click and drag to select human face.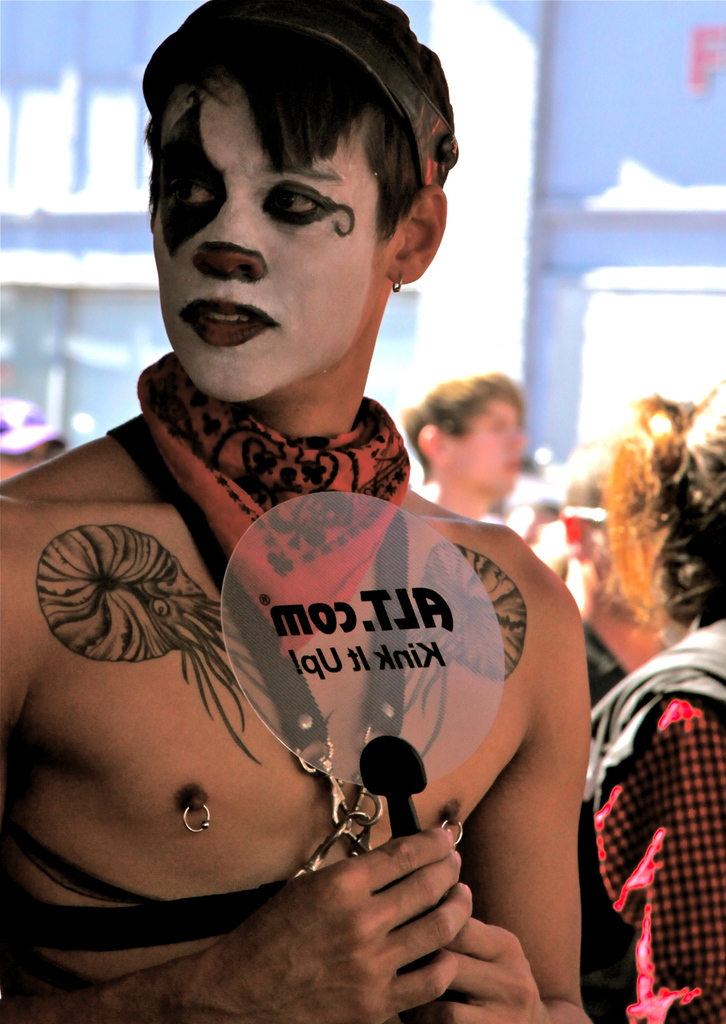
Selection: Rect(449, 400, 522, 496).
